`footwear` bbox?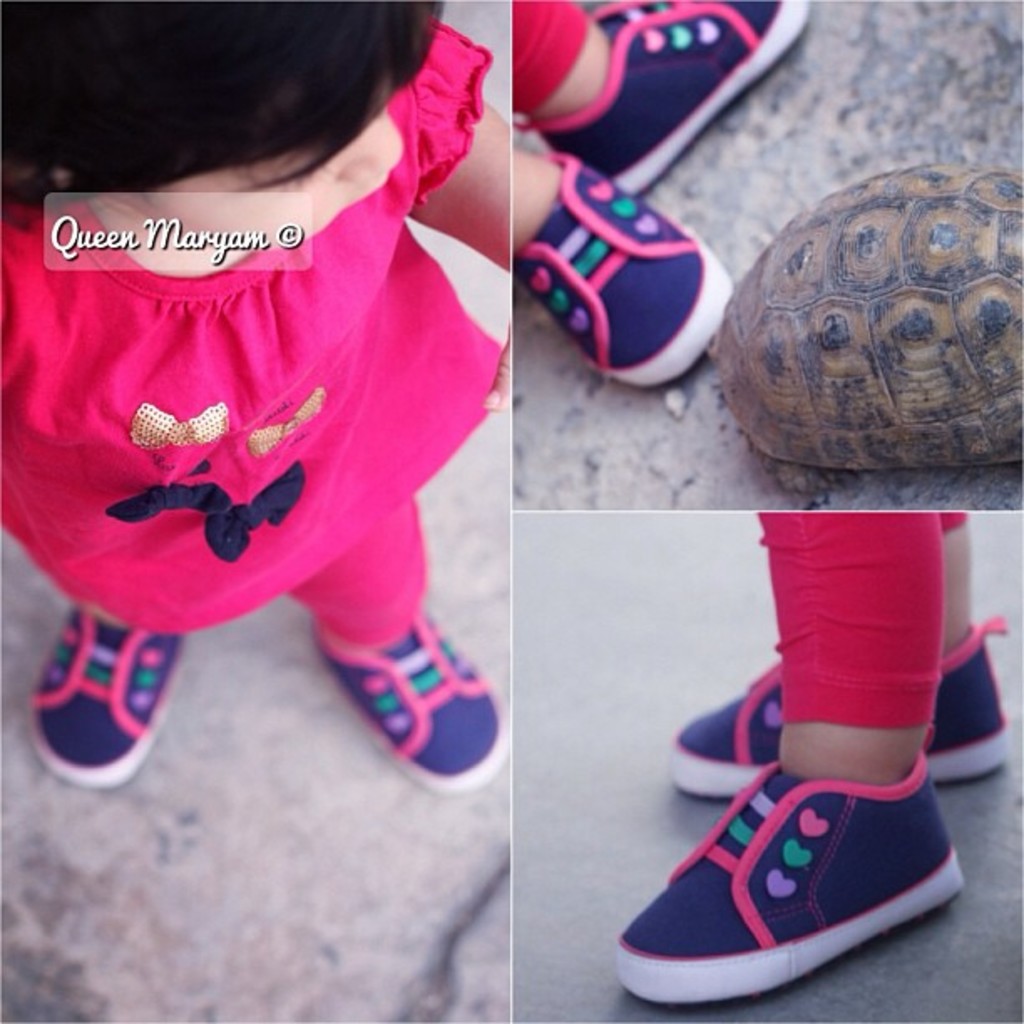
{"left": 310, "top": 621, "right": 512, "bottom": 788}
